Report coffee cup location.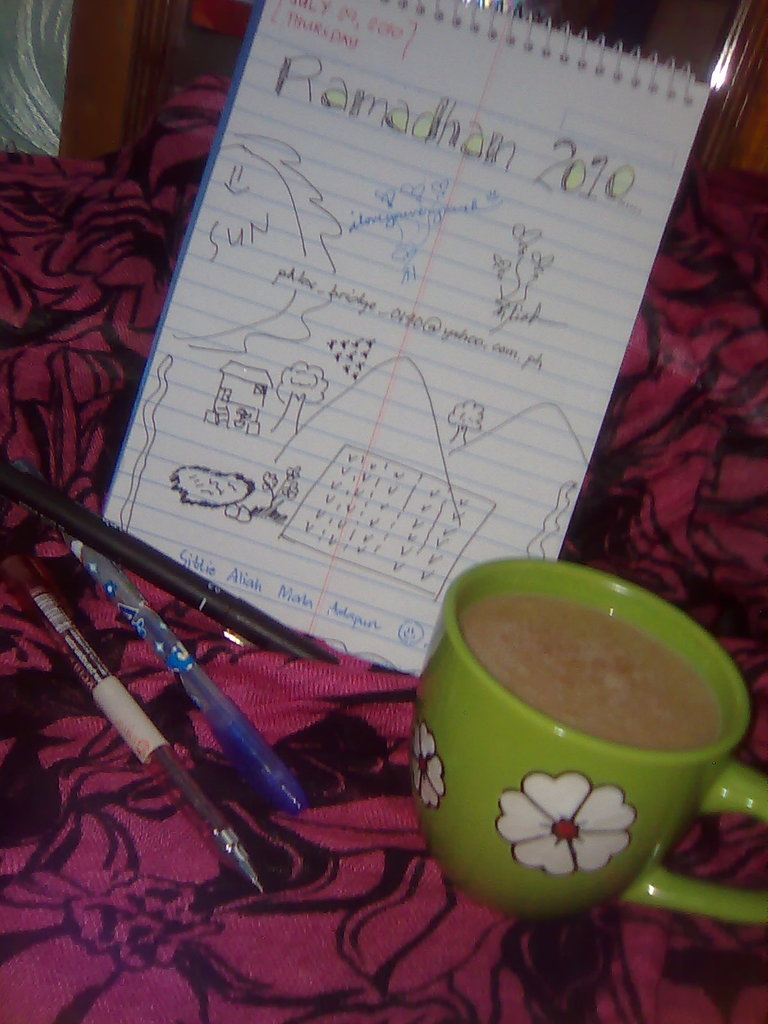
Report: [x1=416, y1=554, x2=767, y2=930].
